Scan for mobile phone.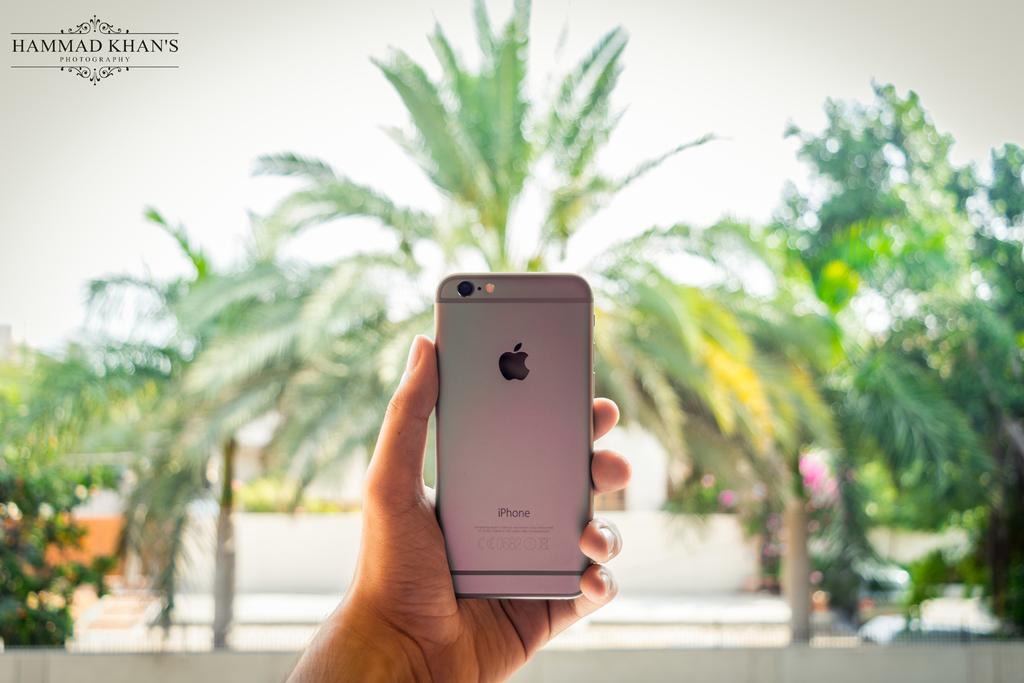
Scan result: (x1=435, y1=272, x2=595, y2=601).
